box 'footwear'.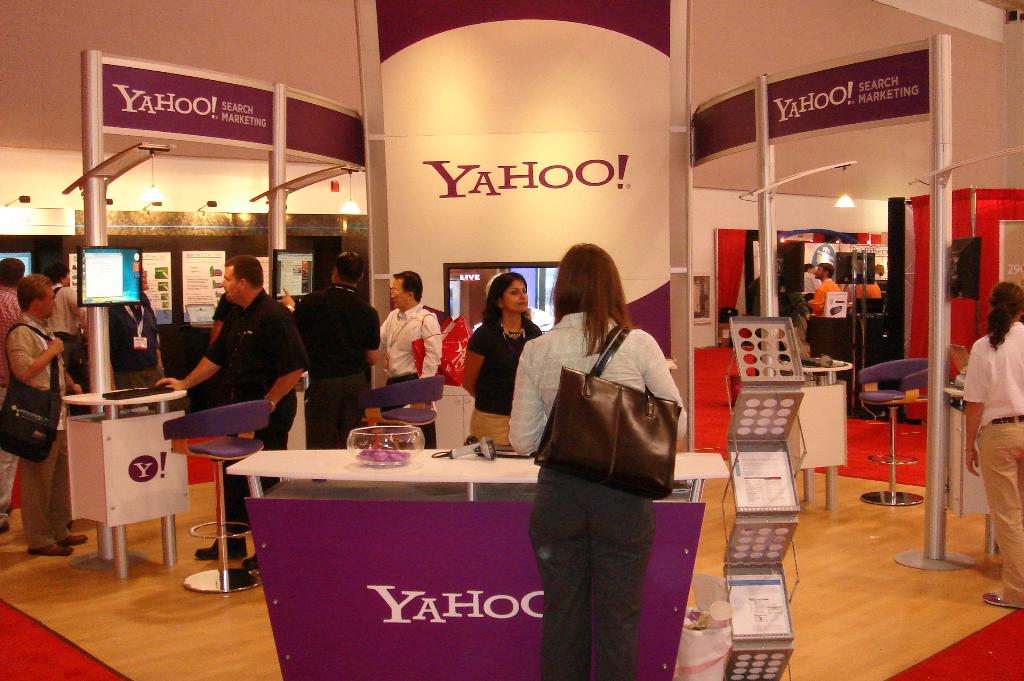
left=0, top=521, right=10, bottom=536.
